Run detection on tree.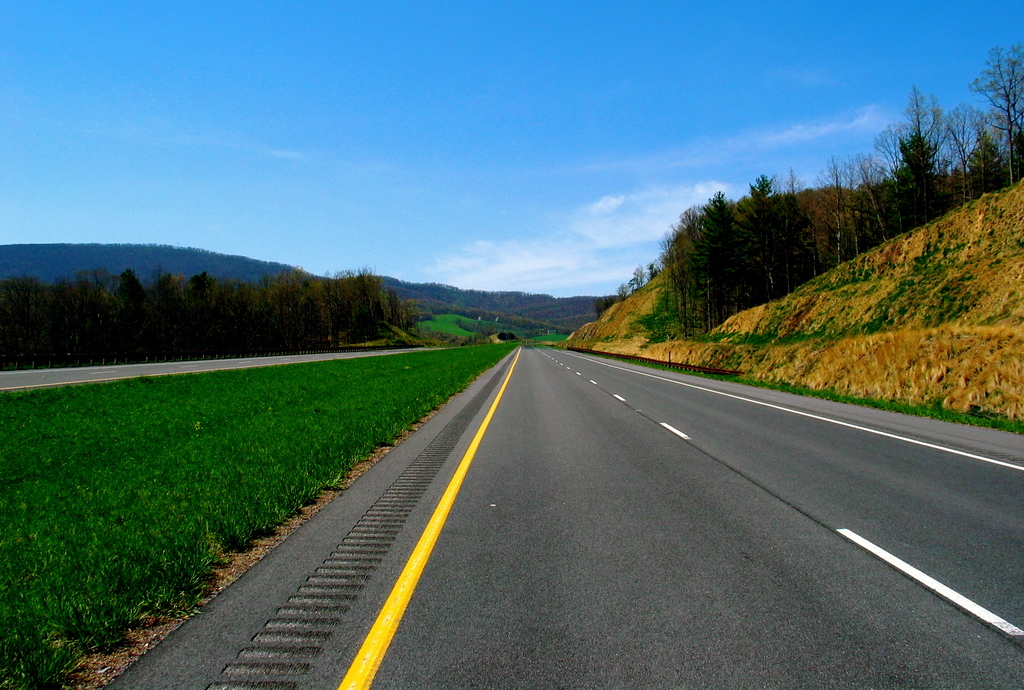
Result: box=[879, 88, 963, 216].
